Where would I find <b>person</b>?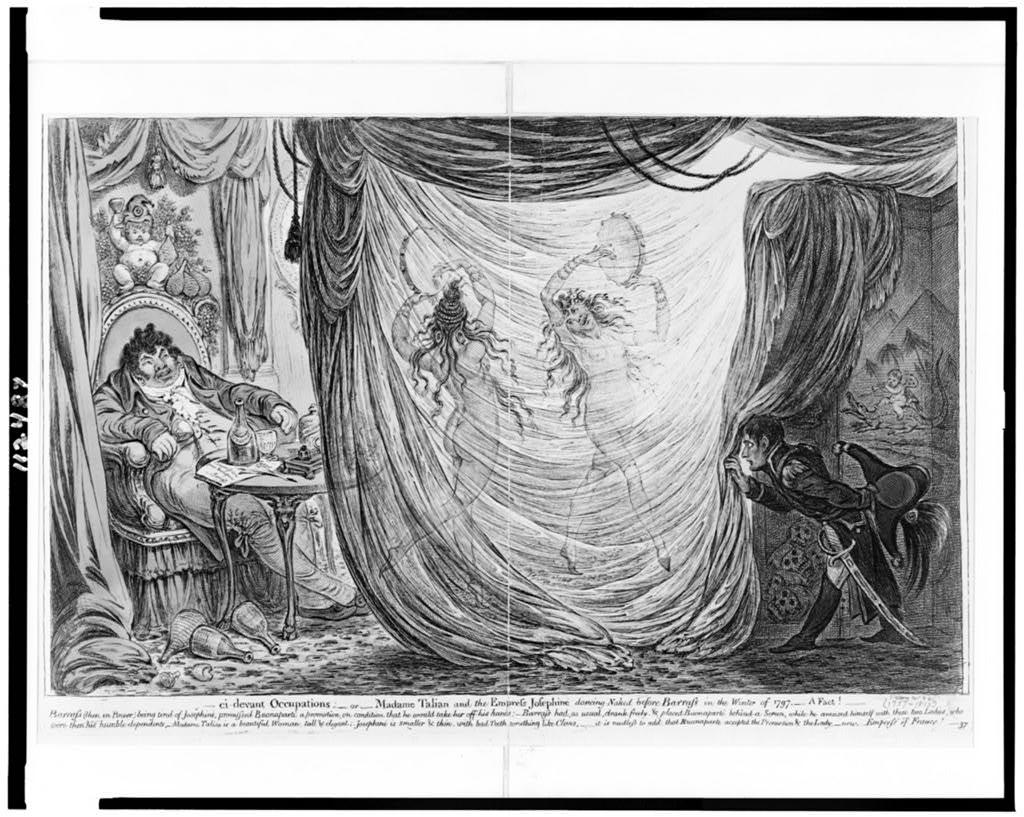
At (729,418,905,657).
